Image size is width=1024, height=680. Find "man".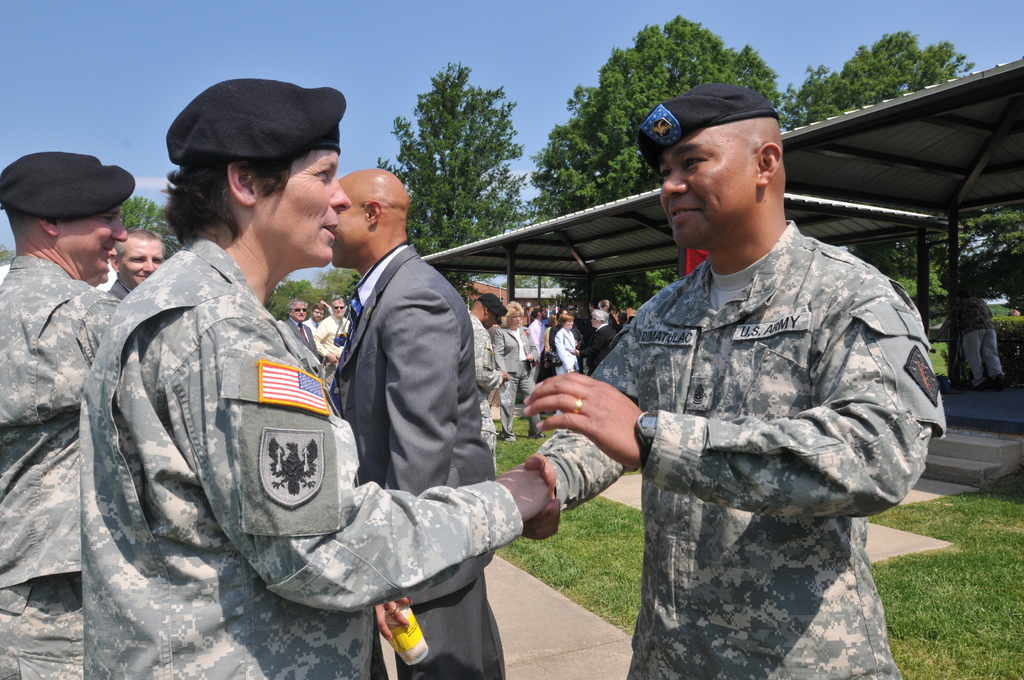
(303, 298, 334, 329).
